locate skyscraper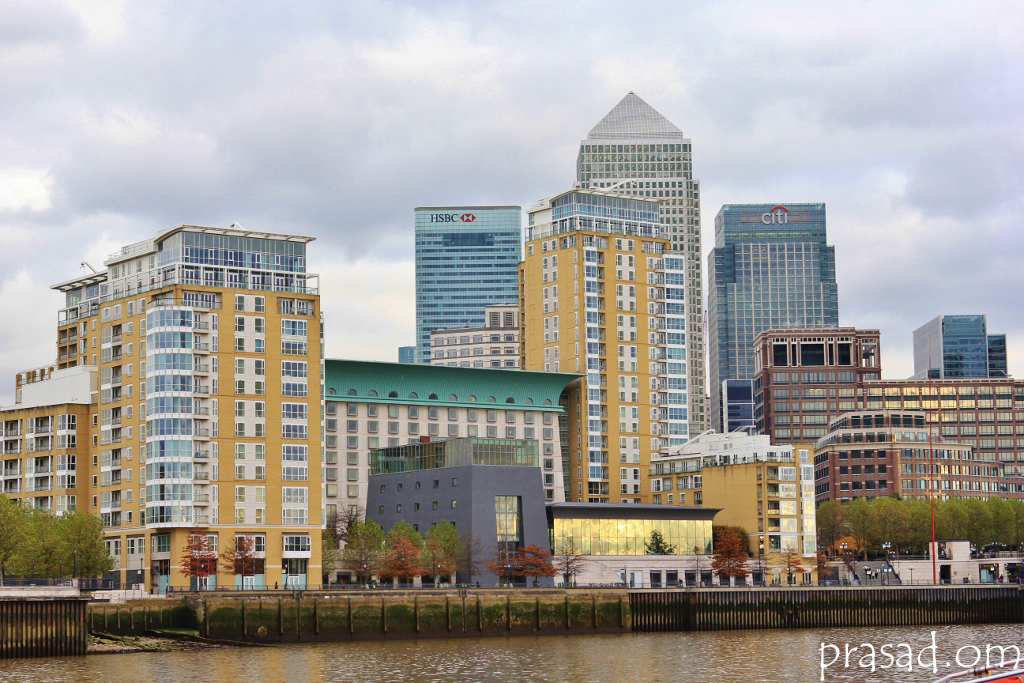
region(910, 318, 1012, 392)
